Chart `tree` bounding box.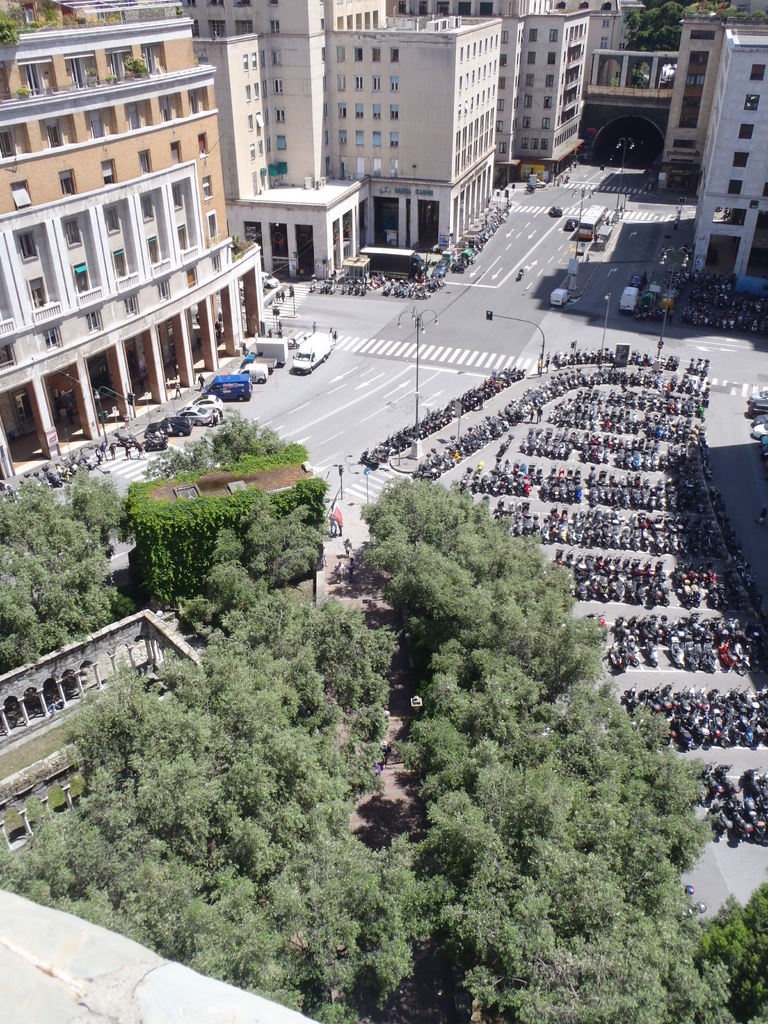
Charted: [625,0,763,83].
